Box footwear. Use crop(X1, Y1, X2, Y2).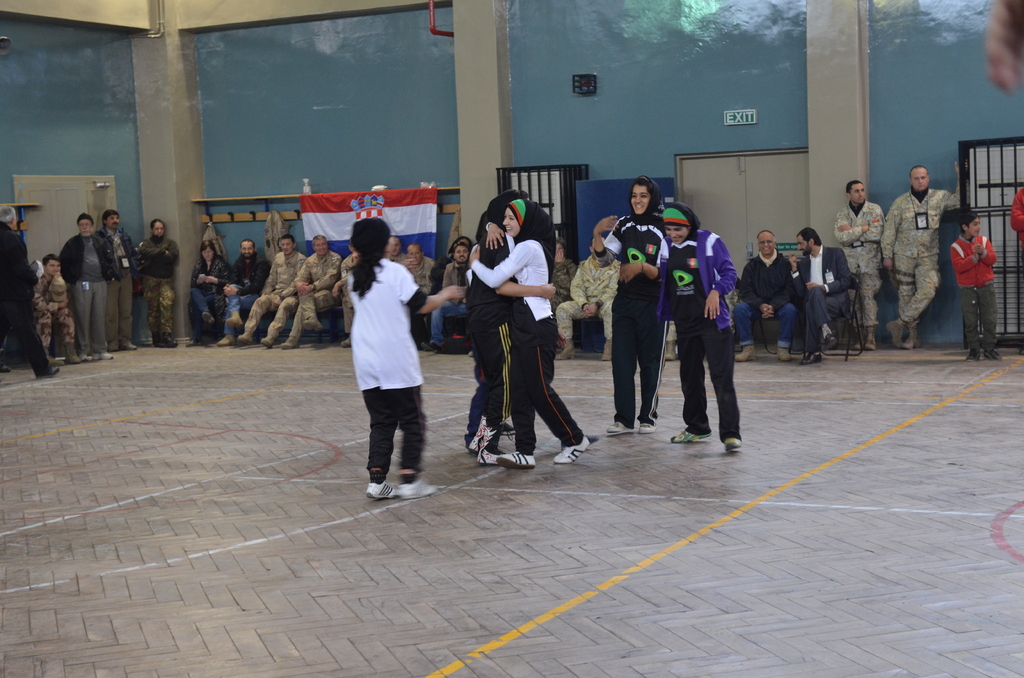
crop(234, 330, 253, 346).
